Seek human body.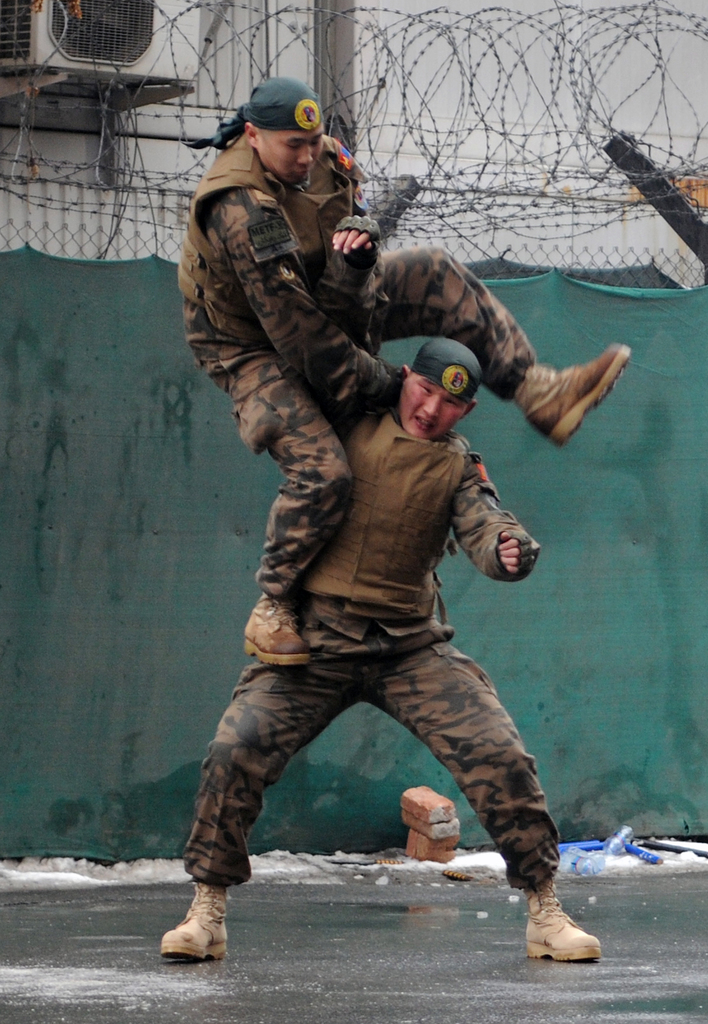
<bbox>156, 216, 602, 964</bbox>.
